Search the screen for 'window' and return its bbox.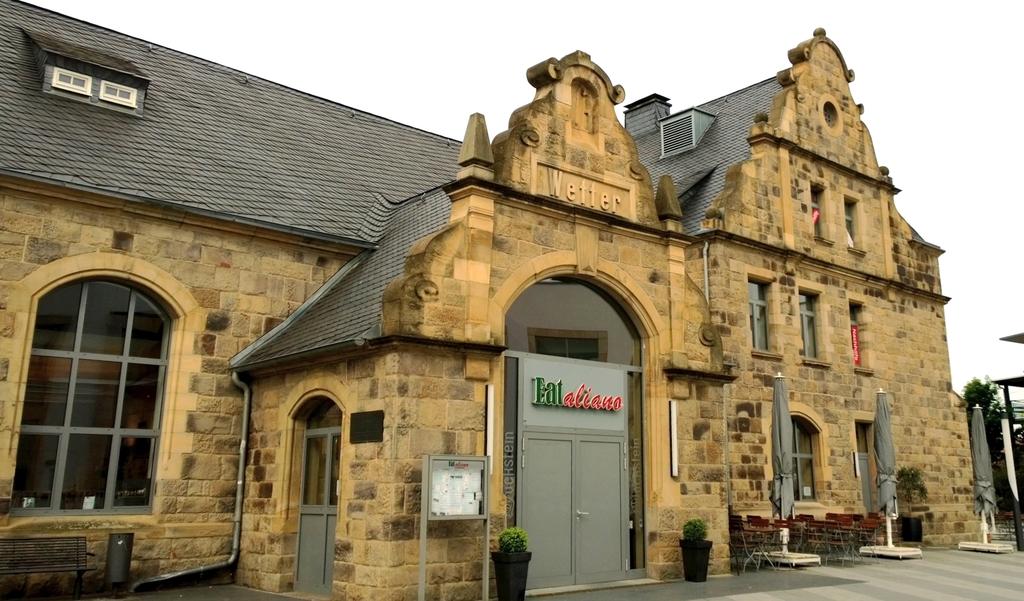
Found: BBox(795, 294, 819, 358).
